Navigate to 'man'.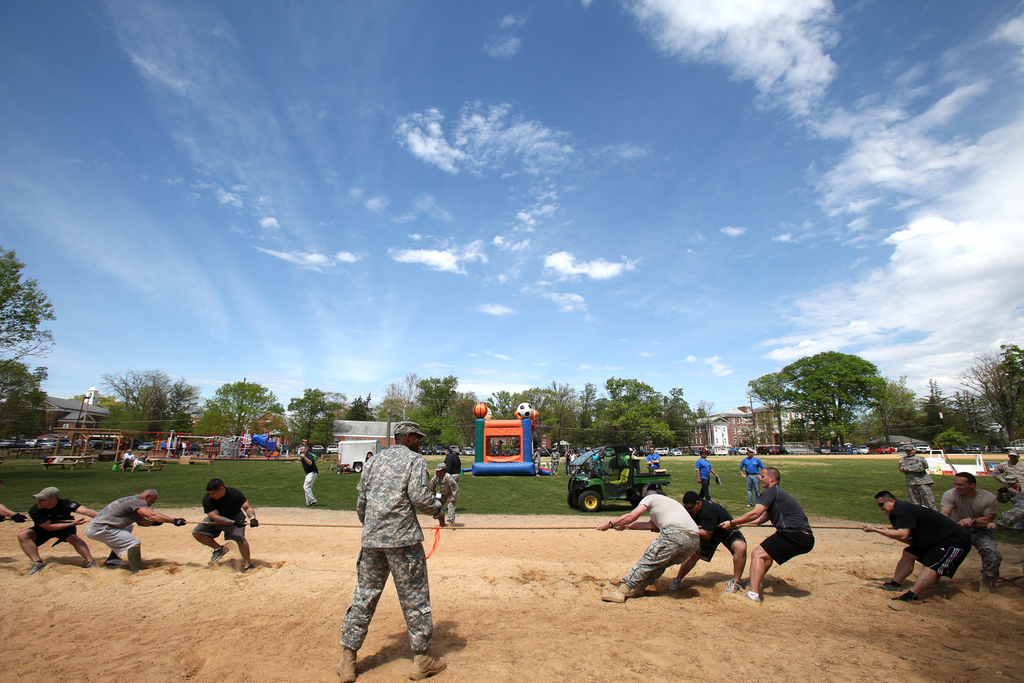
Navigation target: left=191, top=479, right=260, bottom=572.
